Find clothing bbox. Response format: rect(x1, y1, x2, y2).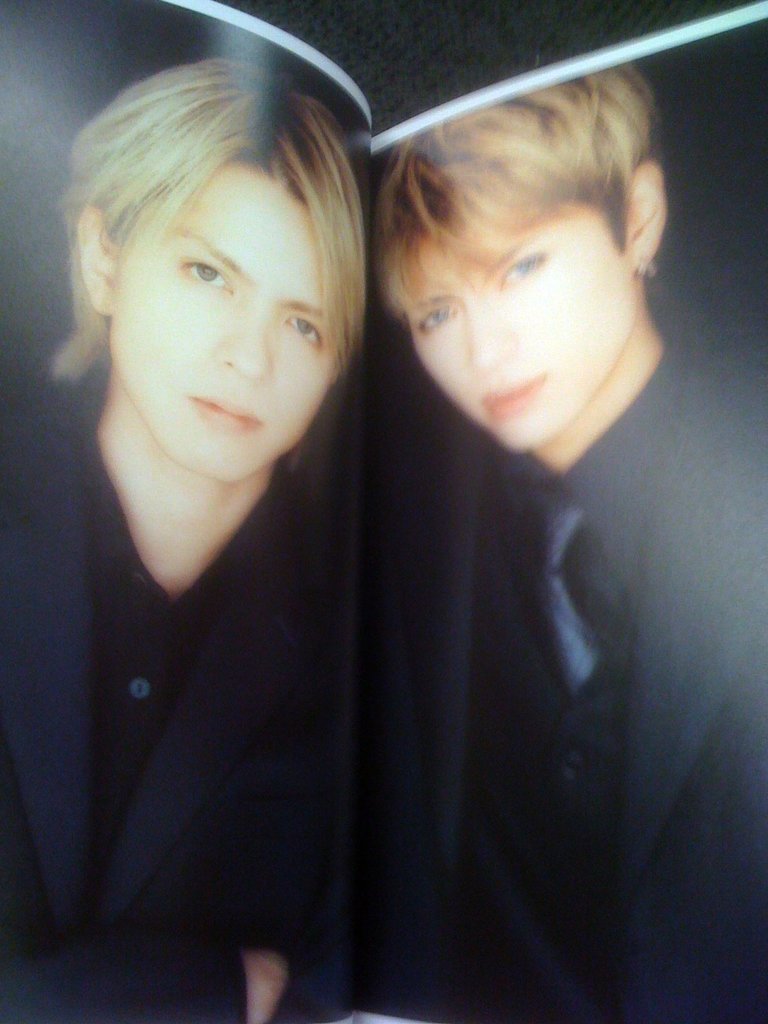
rect(0, 362, 351, 1018).
